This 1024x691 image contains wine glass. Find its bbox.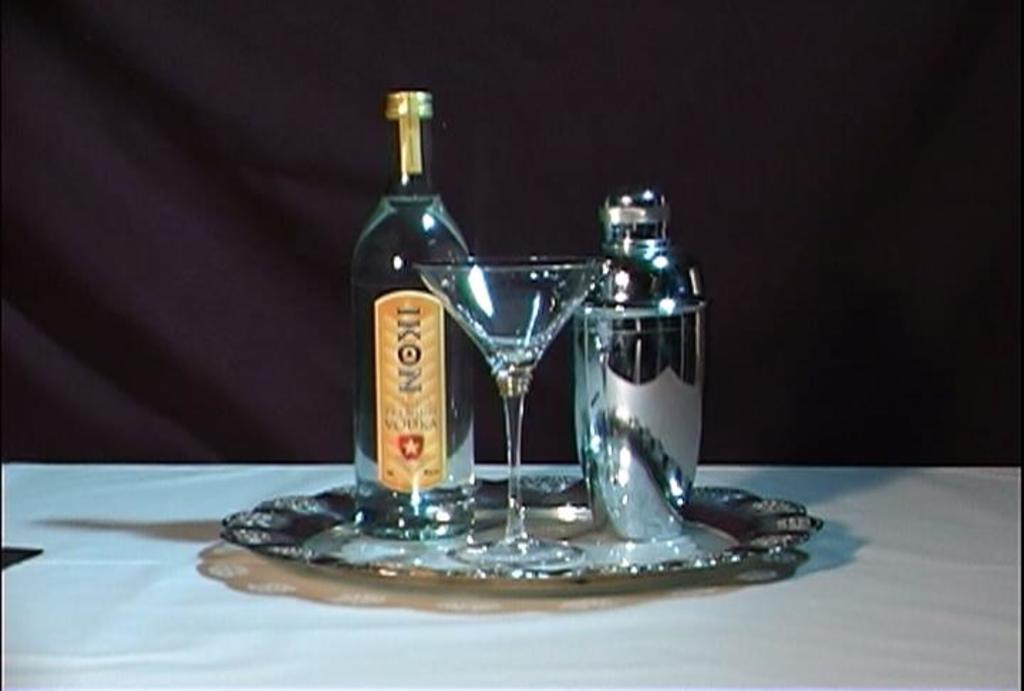
bbox=[411, 252, 600, 569].
